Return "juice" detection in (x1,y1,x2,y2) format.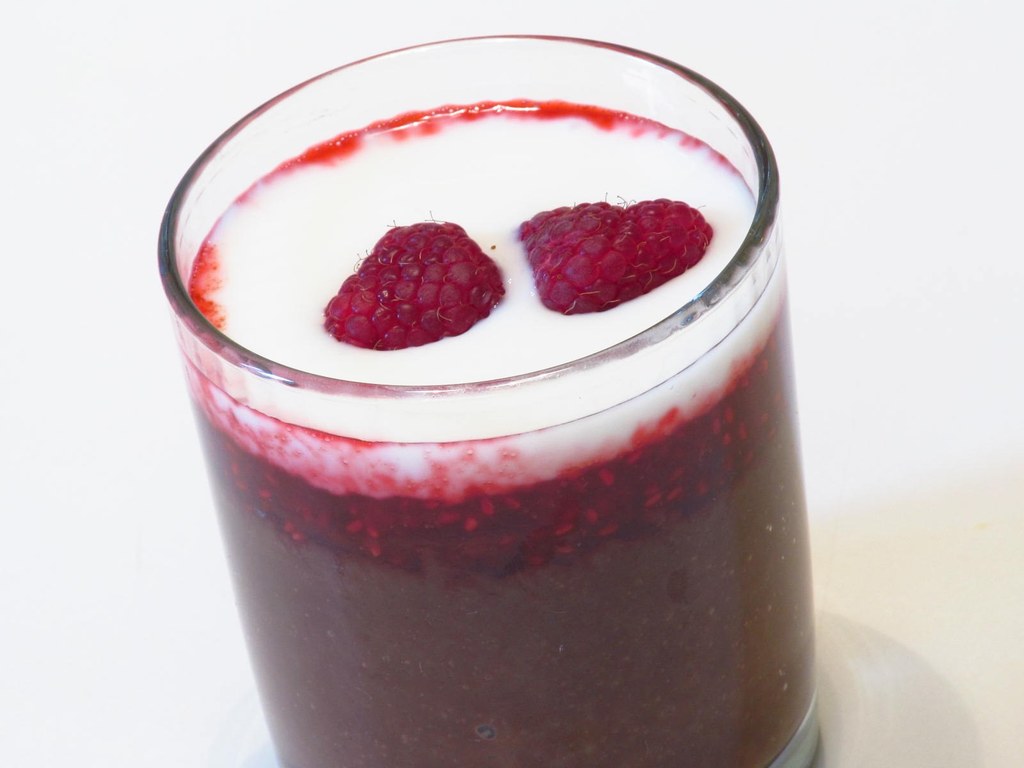
(184,100,810,767).
